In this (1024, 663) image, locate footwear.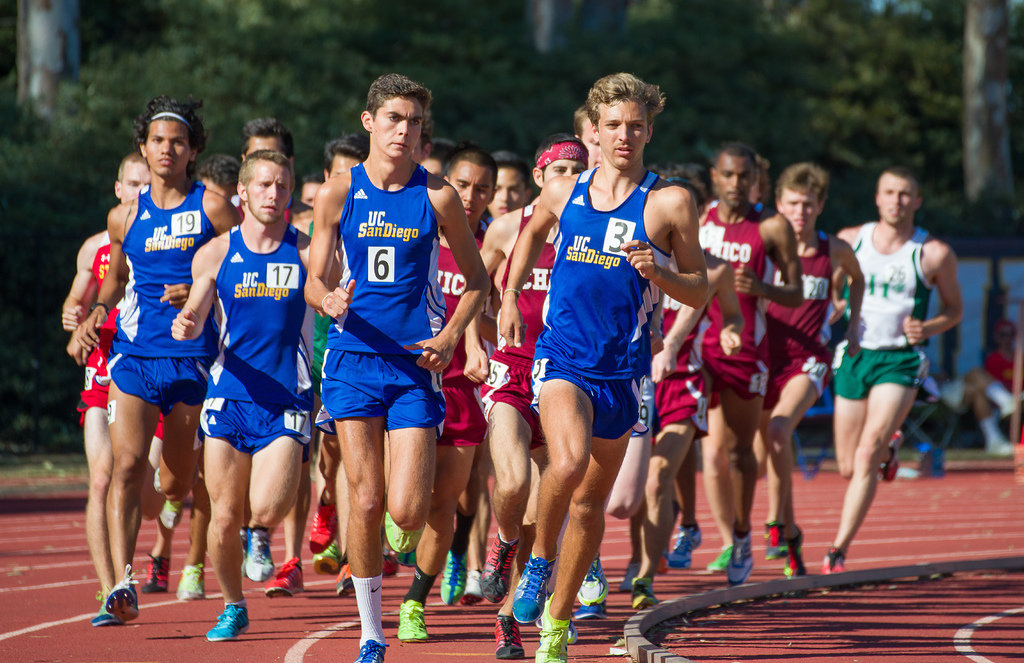
Bounding box: bbox=(108, 562, 142, 623).
